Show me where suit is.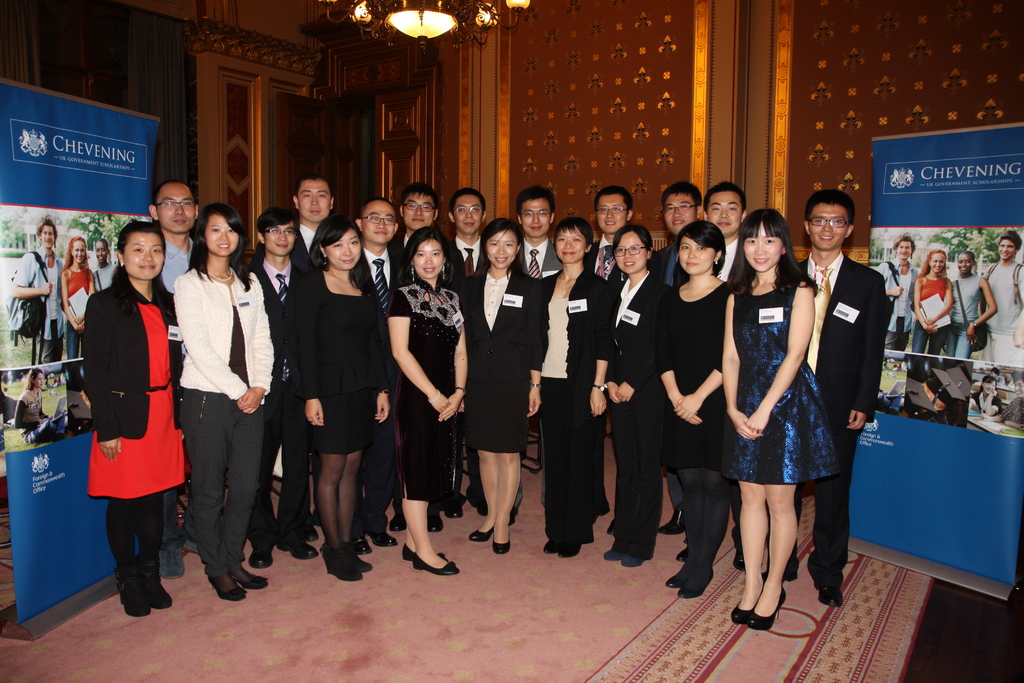
suit is at x1=610, y1=269, x2=675, y2=557.
